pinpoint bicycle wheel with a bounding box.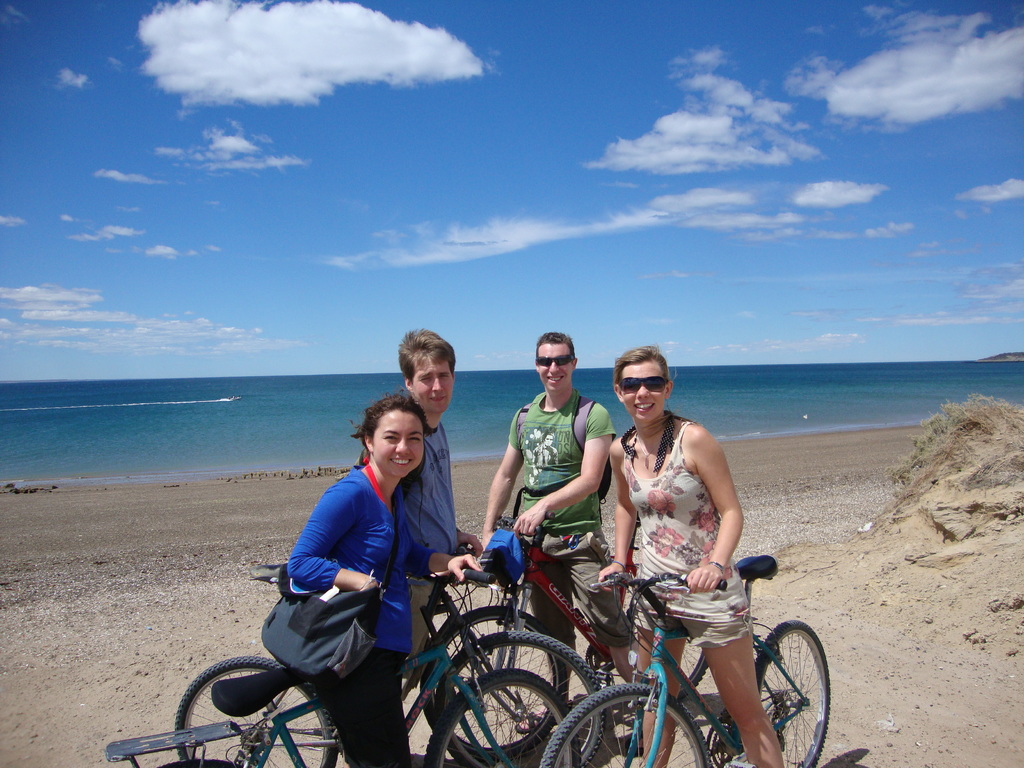
718,628,840,760.
